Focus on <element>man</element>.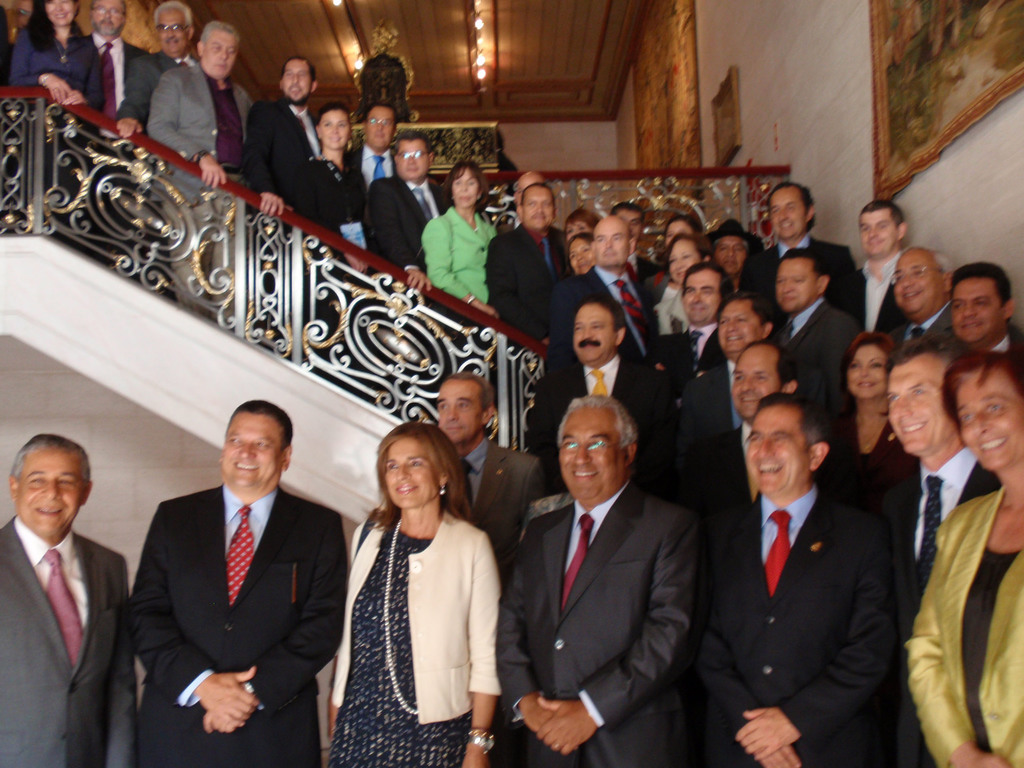
Focused at BBox(890, 246, 959, 339).
